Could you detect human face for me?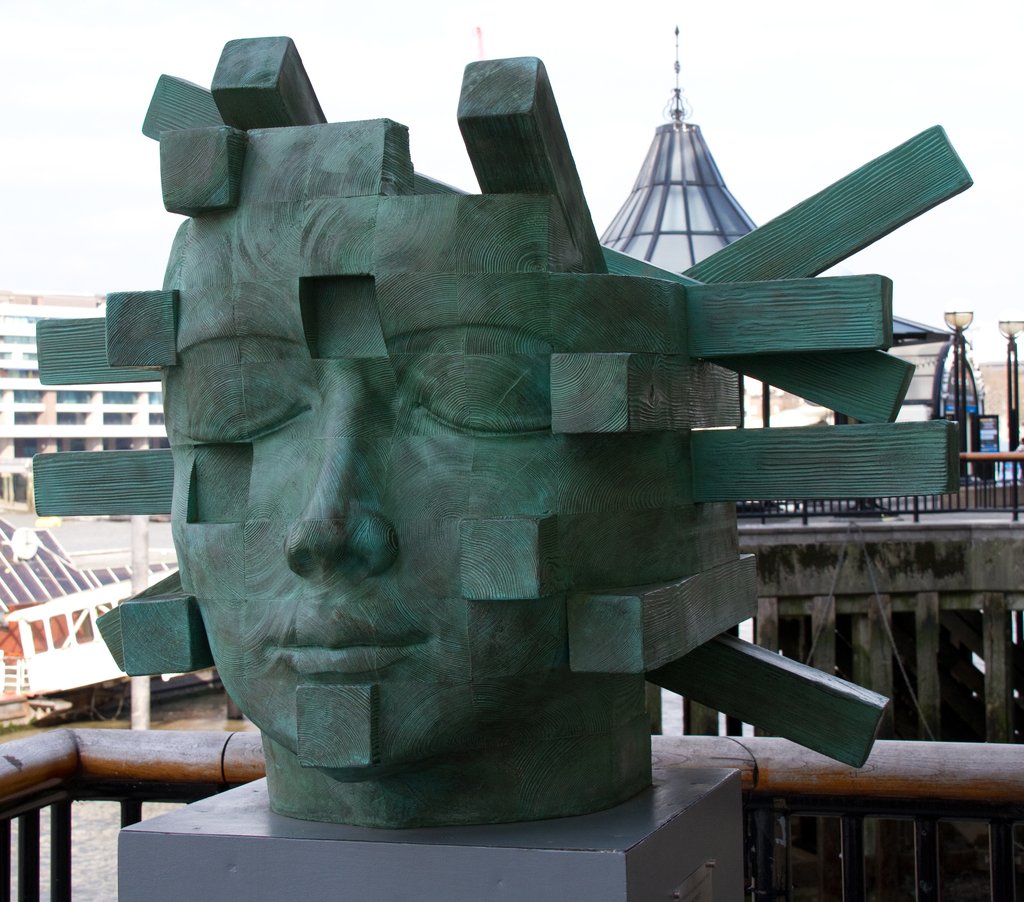
Detection result: 154:184:608:784.
